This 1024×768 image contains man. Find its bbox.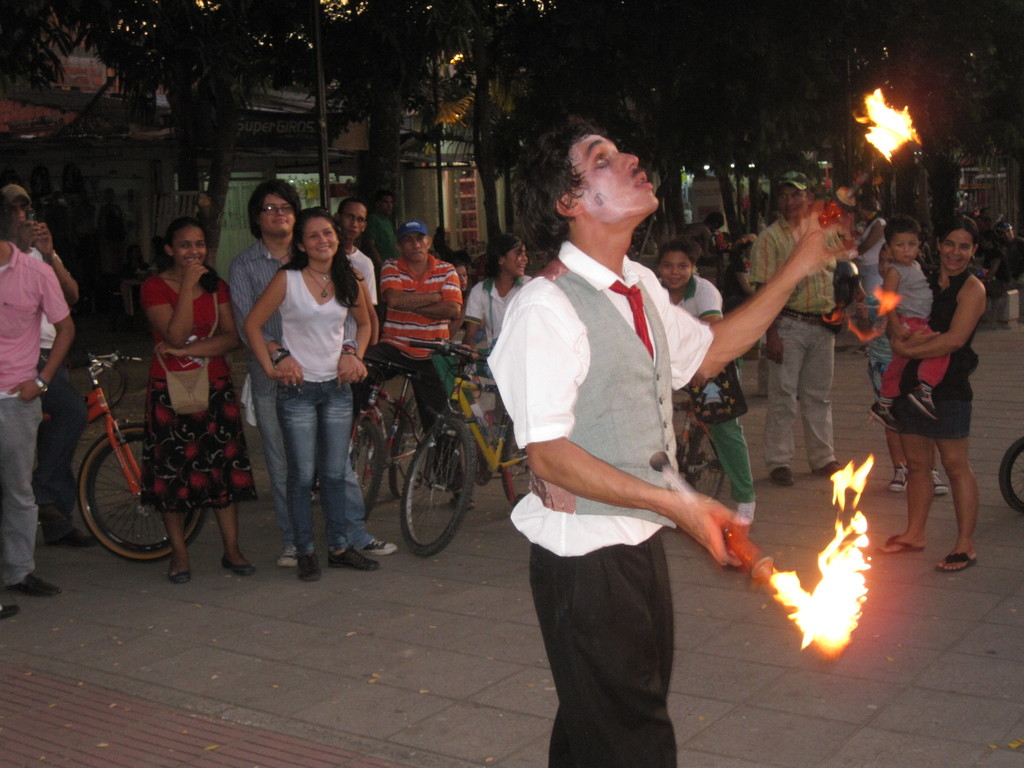
crop(0, 168, 103, 545).
